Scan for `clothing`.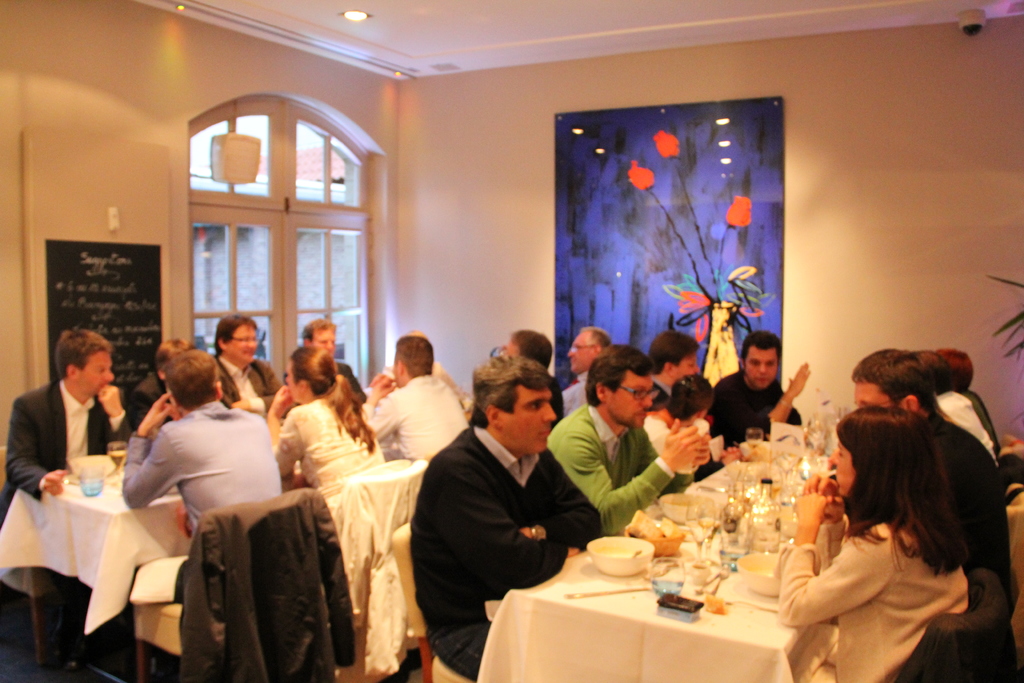
Scan result: {"left": 931, "top": 388, "right": 992, "bottom": 462}.
